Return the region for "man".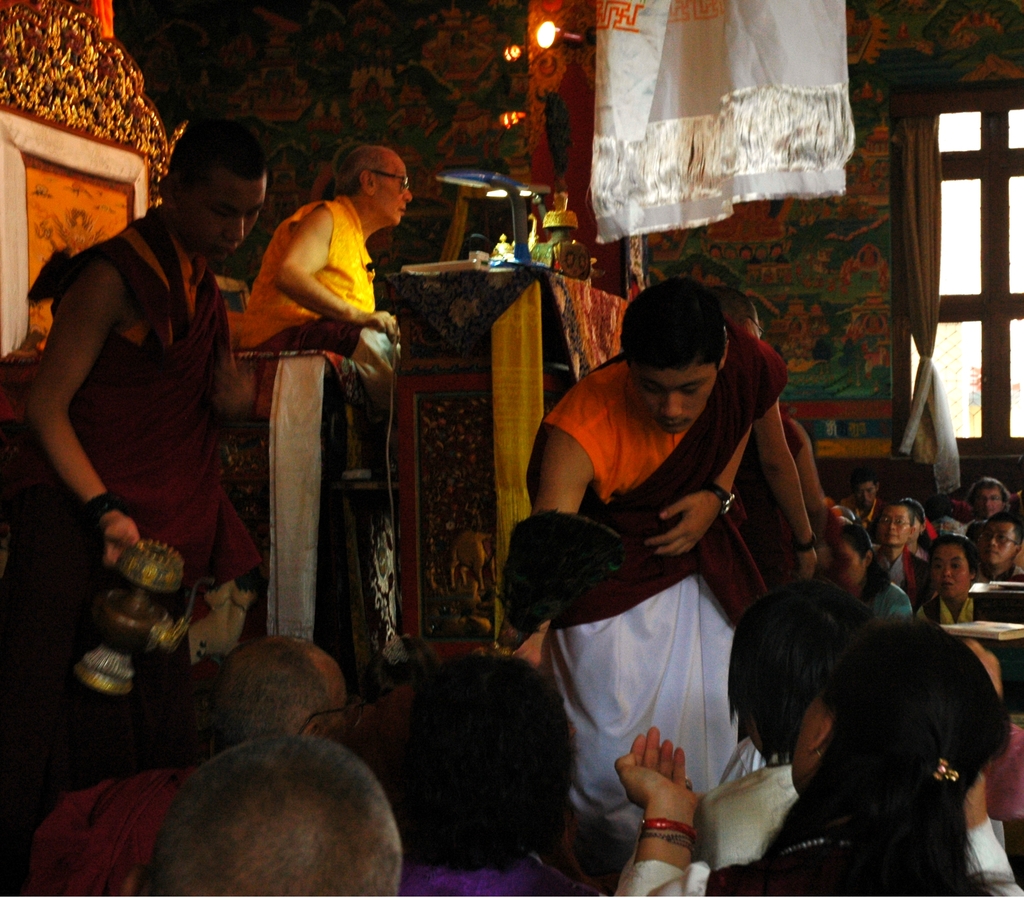
bbox(495, 276, 758, 873).
